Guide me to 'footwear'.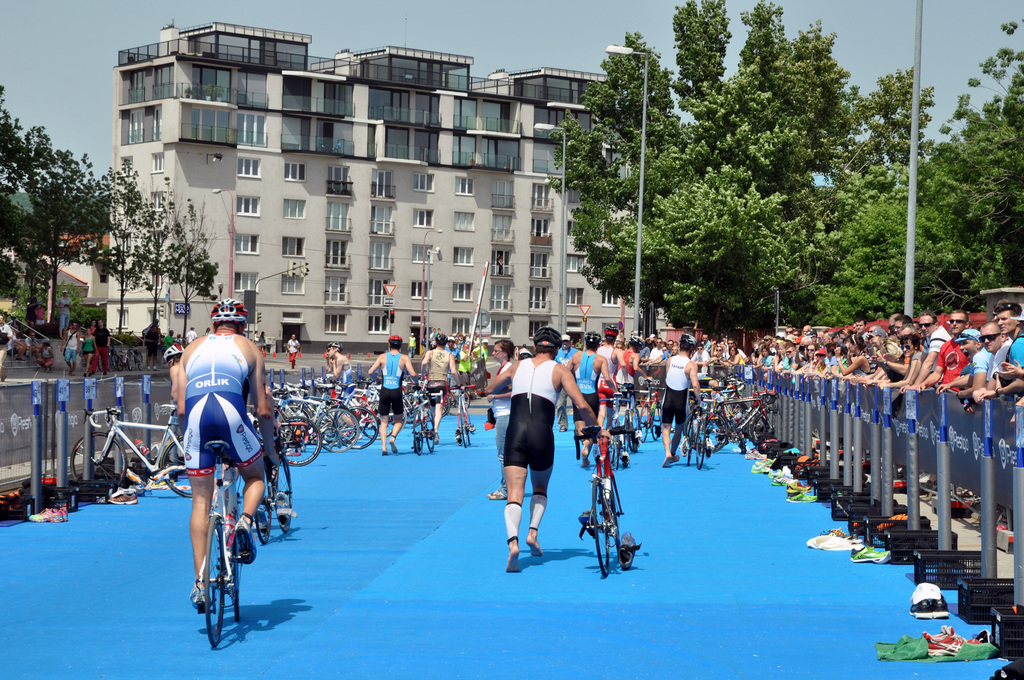
Guidance: x1=677 y1=433 x2=690 y2=455.
